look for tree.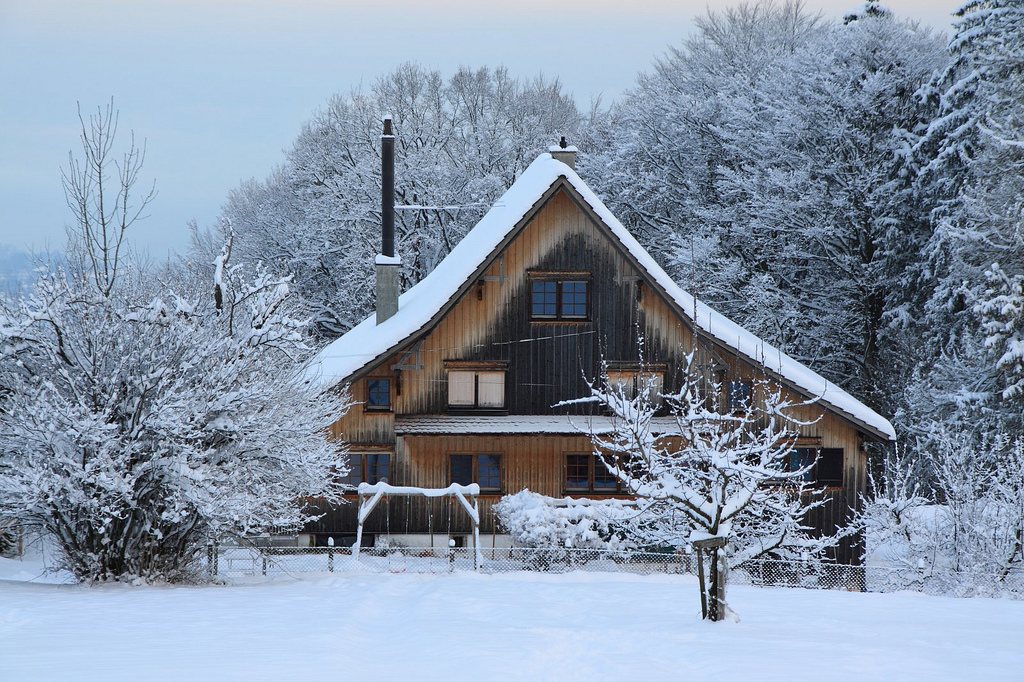
Found: left=188, top=58, right=607, bottom=345.
